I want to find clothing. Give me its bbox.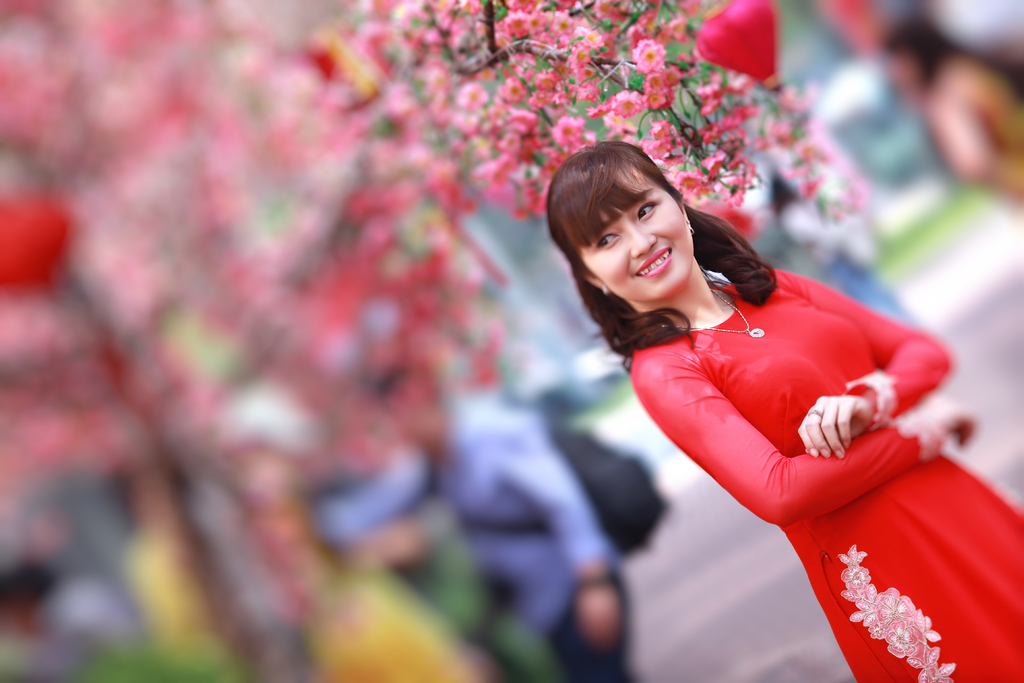
442/408/635/682.
